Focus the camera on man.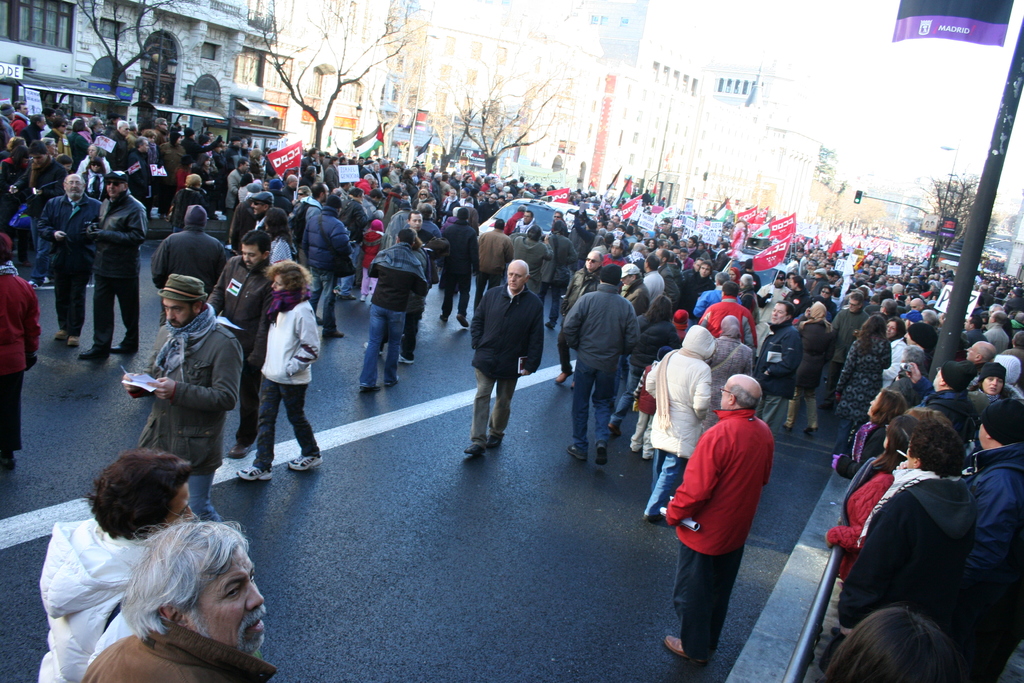
Focus region: crop(985, 311, 1010, 327).
